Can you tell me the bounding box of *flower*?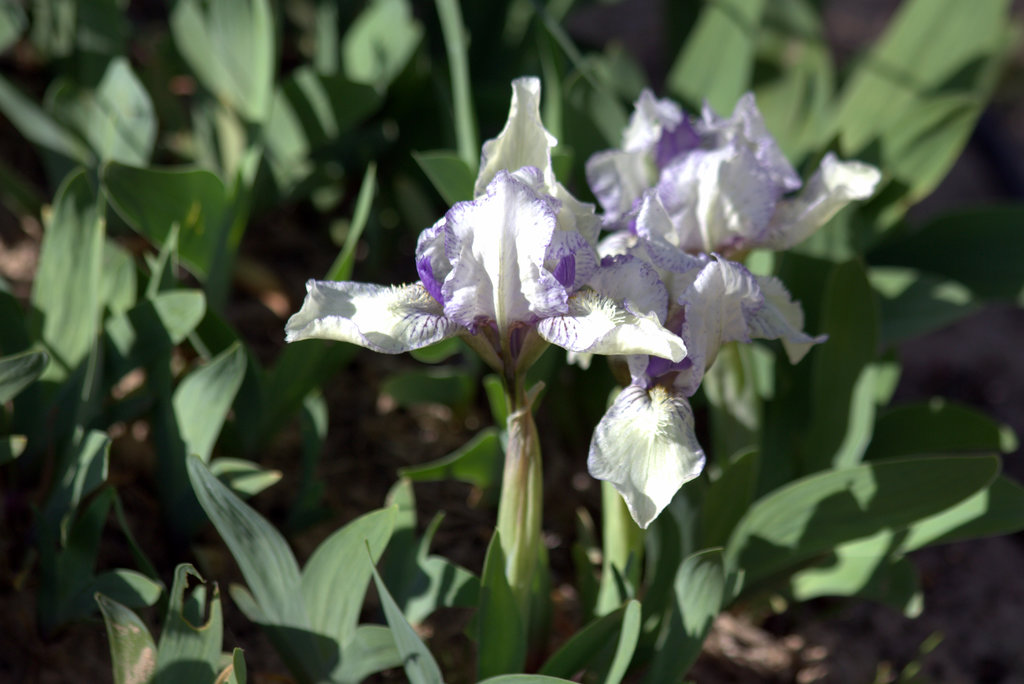
rect(585, 87, 885, 266).
